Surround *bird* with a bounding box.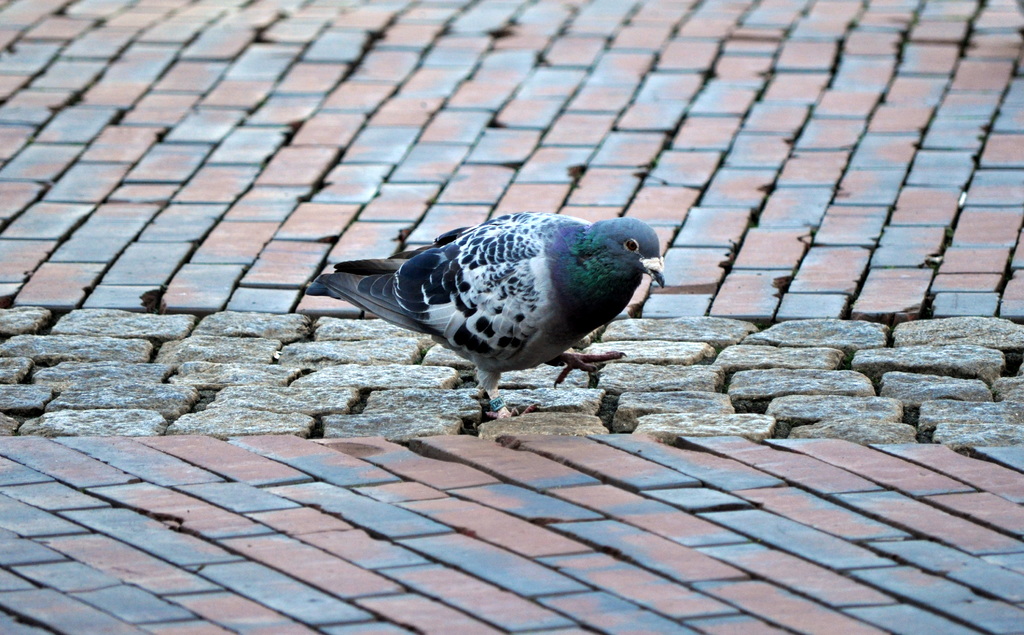
299,196,668,425.
